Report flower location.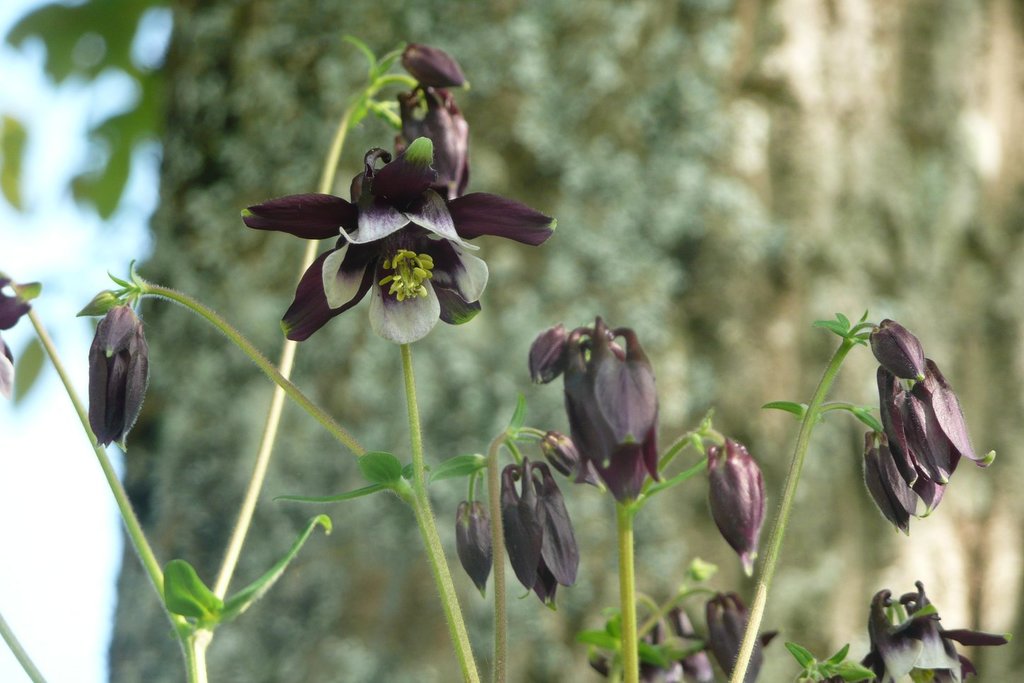
Report: [705, 598, 781, 682].
